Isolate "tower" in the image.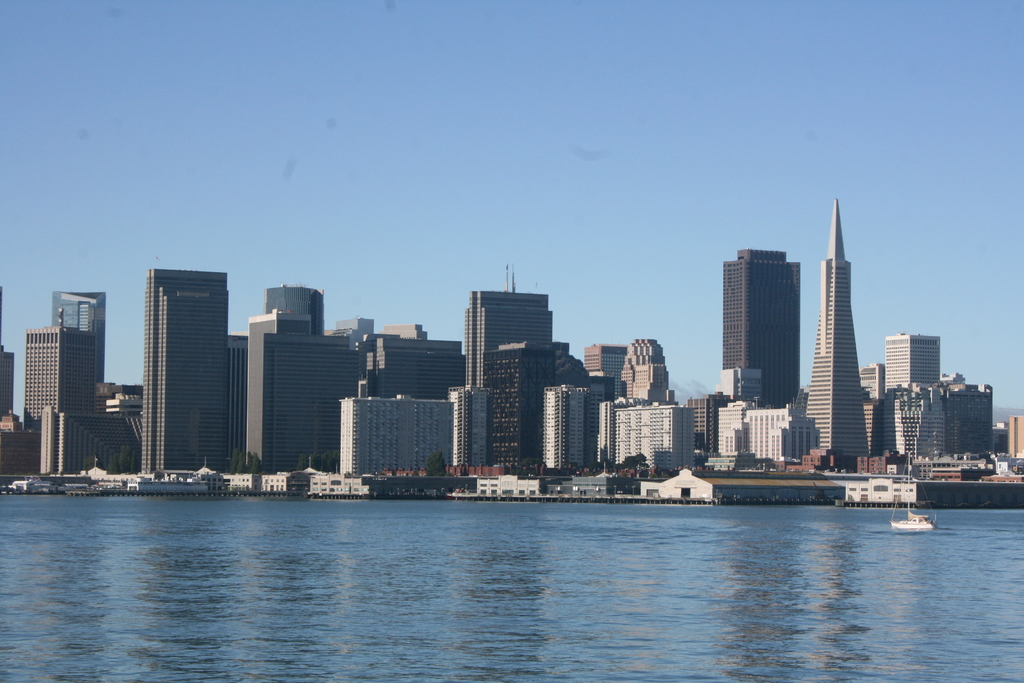
Isolated region: region(115, 250, 234, 470).
